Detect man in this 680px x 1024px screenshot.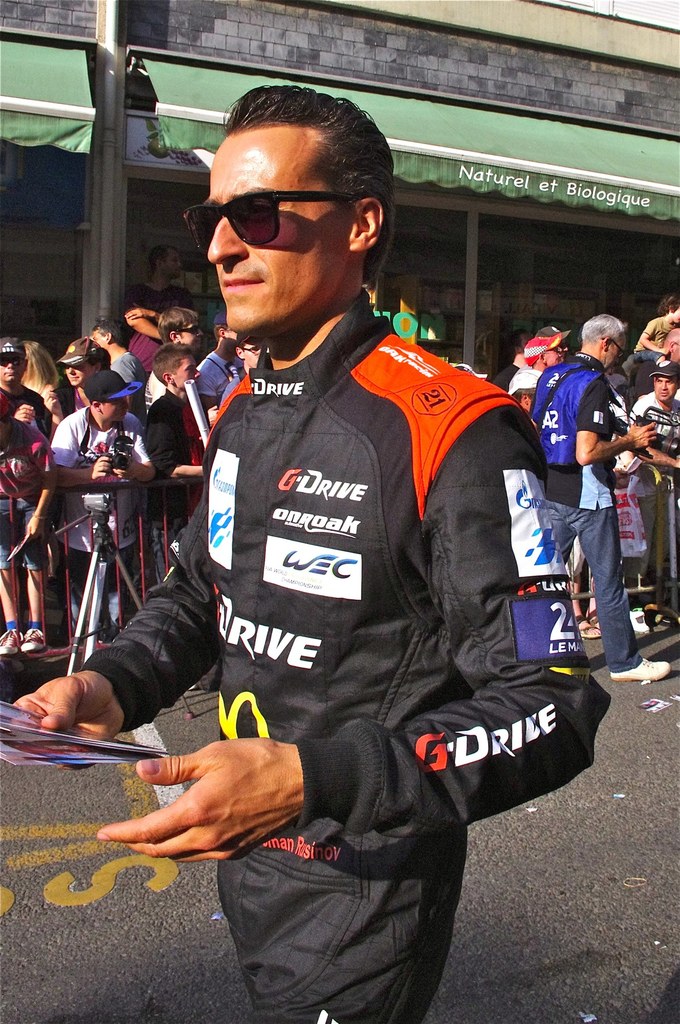
Detection: detection(634, 329, 679, 602).
